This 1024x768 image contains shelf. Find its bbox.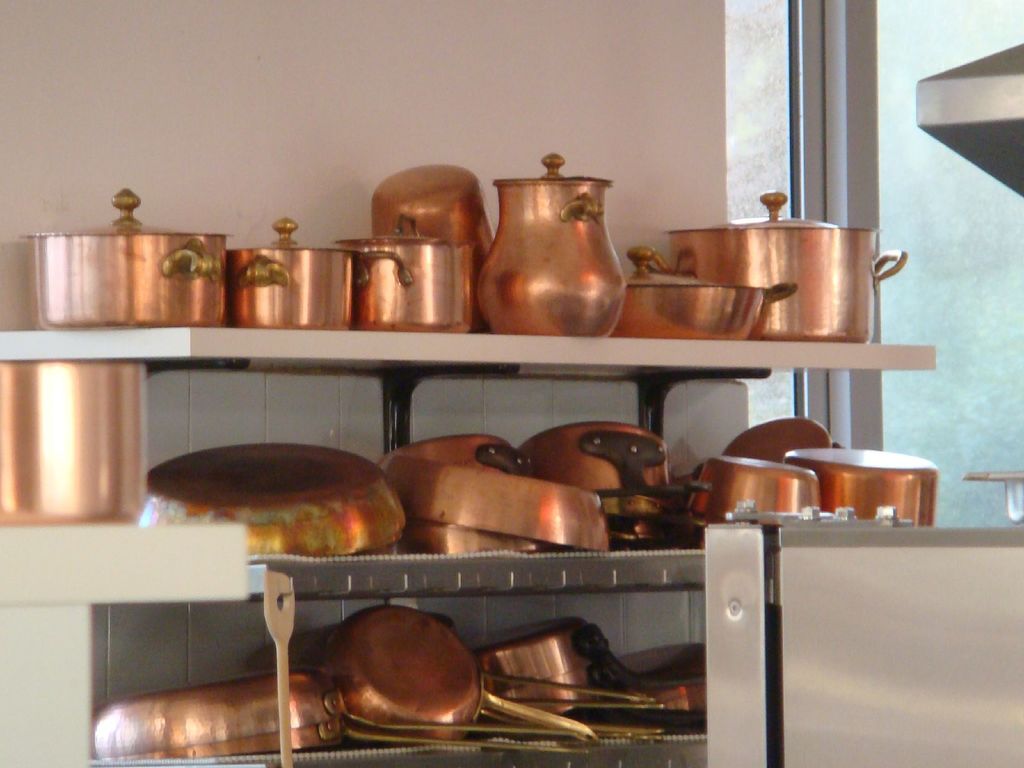
[84,720,712,767].
